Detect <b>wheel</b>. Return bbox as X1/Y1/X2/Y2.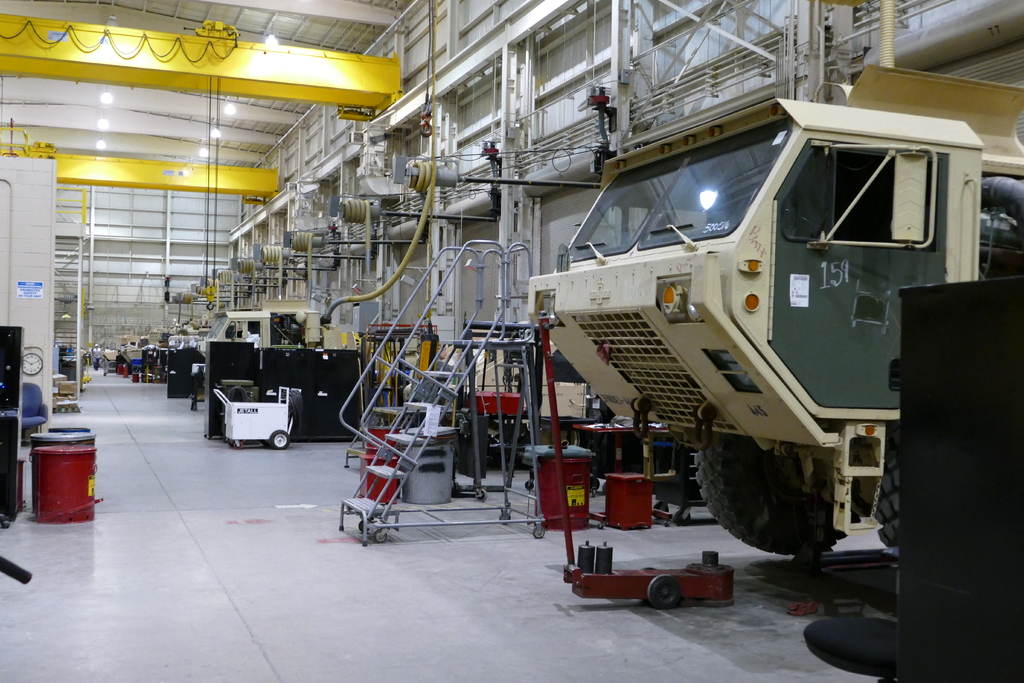
498/514/511/525.
